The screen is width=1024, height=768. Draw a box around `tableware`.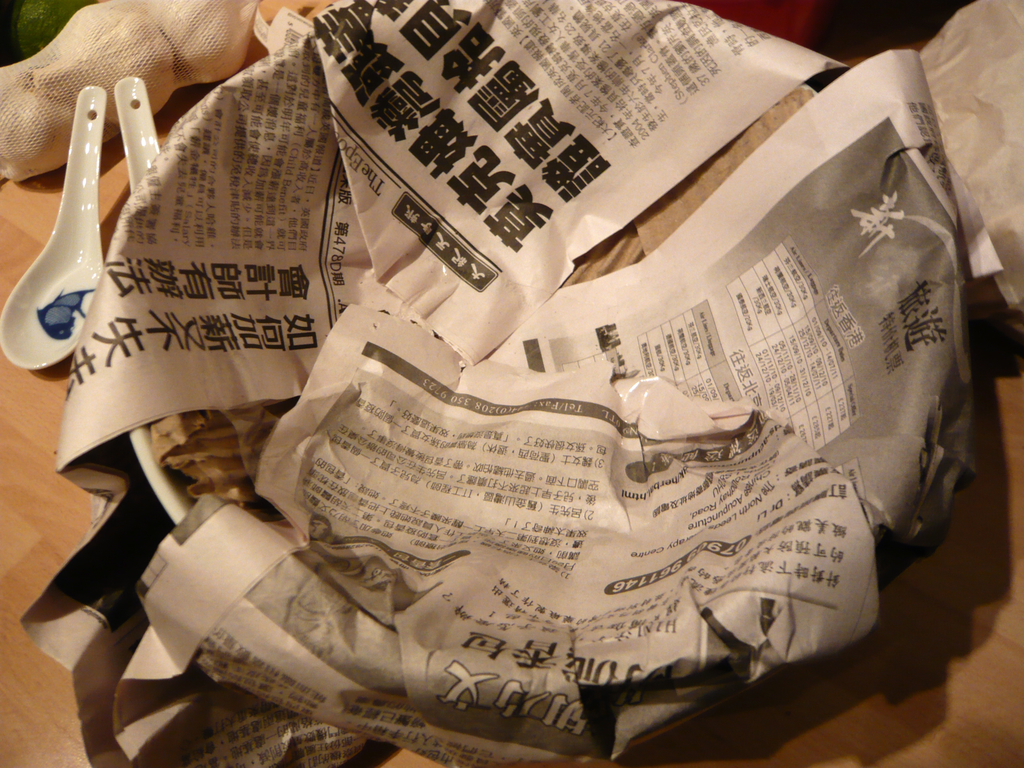
{"left": 126, "top": 0, "right": 968, "bottom": 694}.
